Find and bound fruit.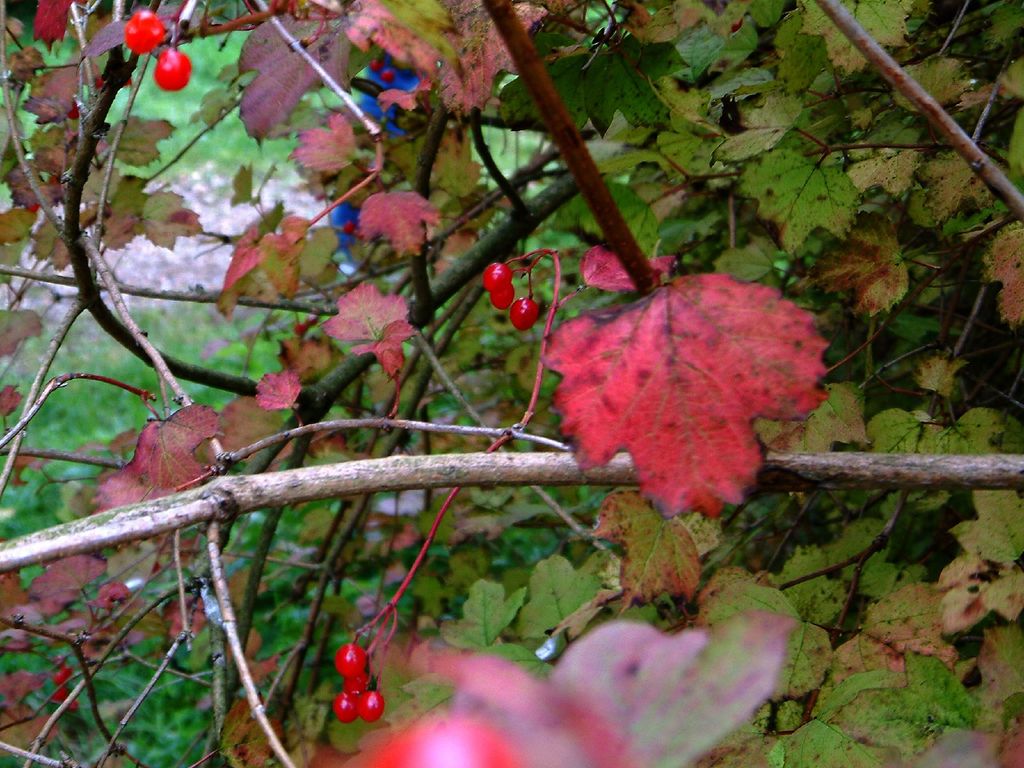
Bound: [332, 688, 357, 728].
